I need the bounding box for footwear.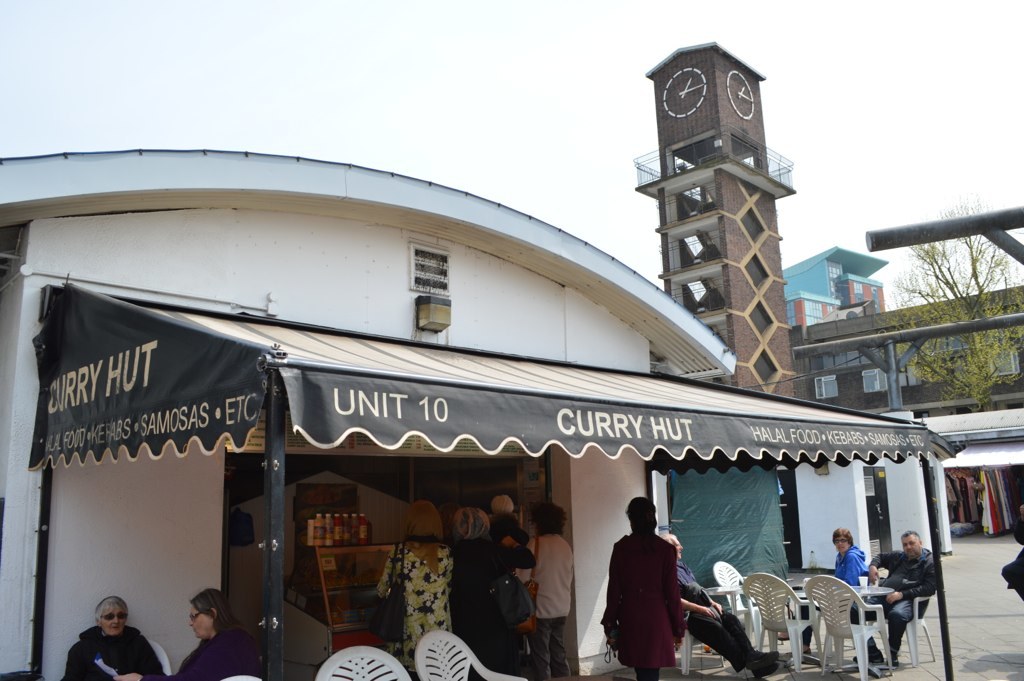
Here it is: (left=743, top=659, right=775, bottom=678).
